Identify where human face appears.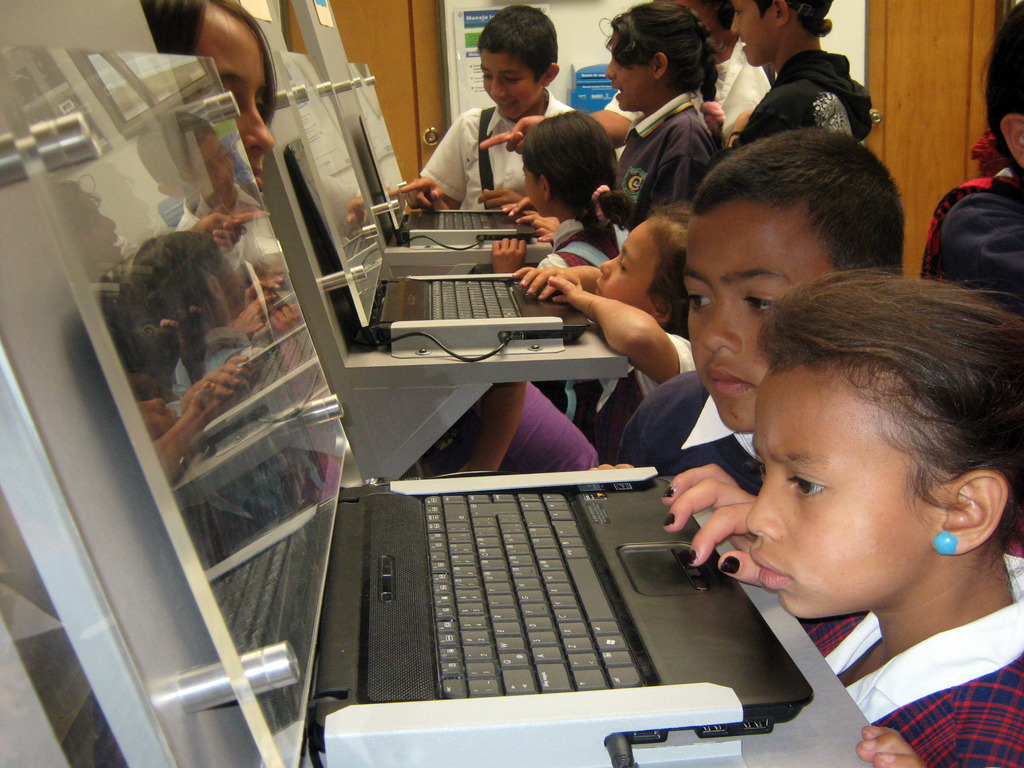
Appears at (483,50,541,119).
